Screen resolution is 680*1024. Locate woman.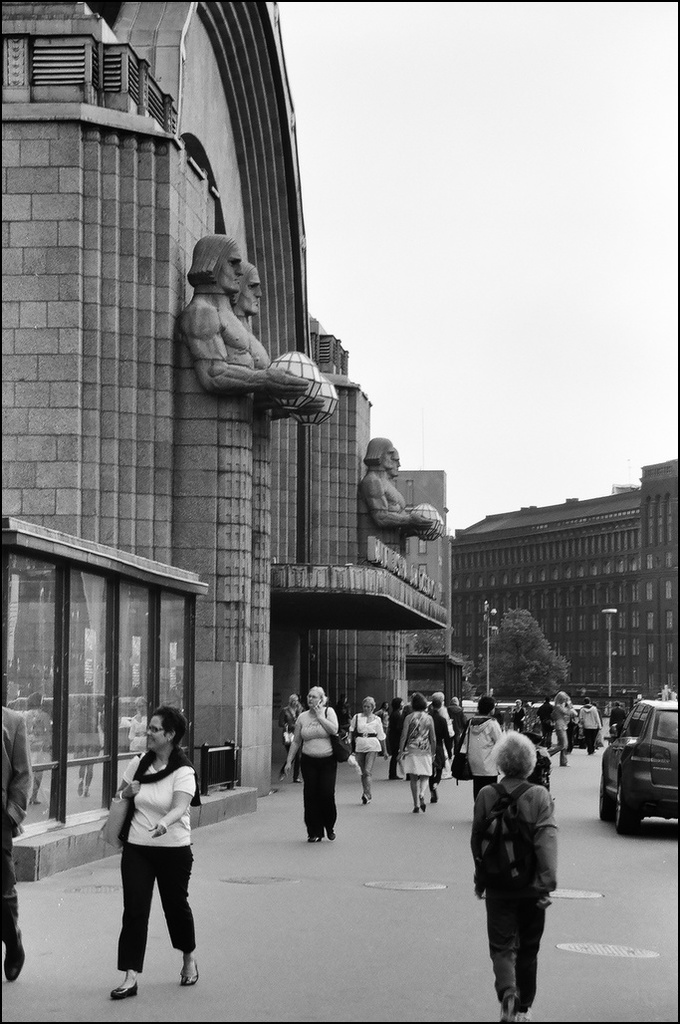
103,713,207,995.
